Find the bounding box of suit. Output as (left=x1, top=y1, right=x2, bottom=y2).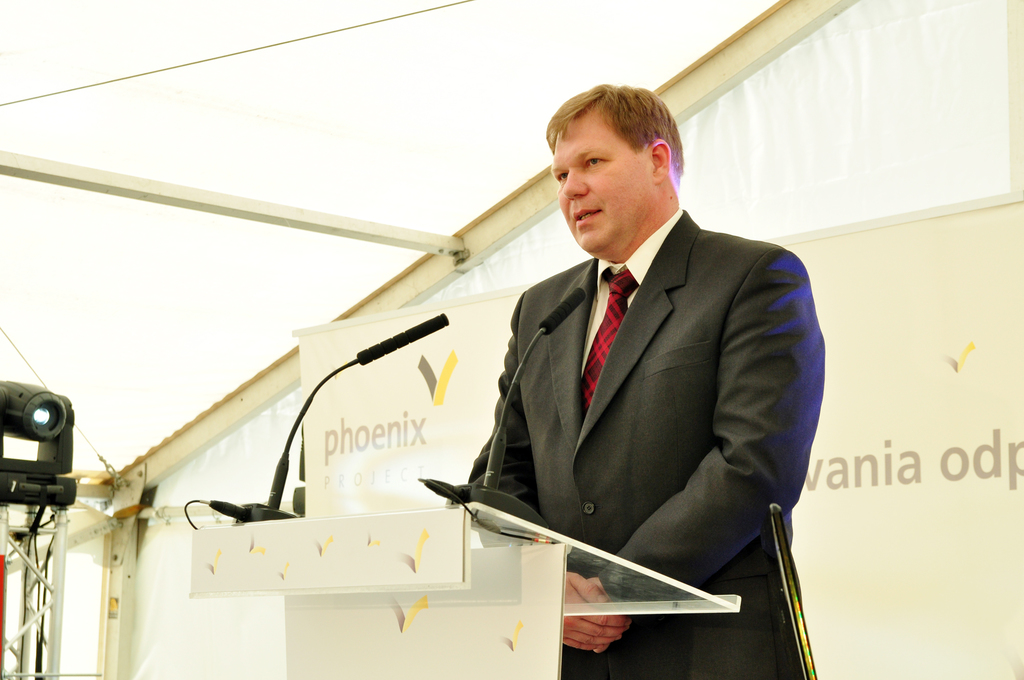
(left=419, top=213, right=820, bottom=611).
